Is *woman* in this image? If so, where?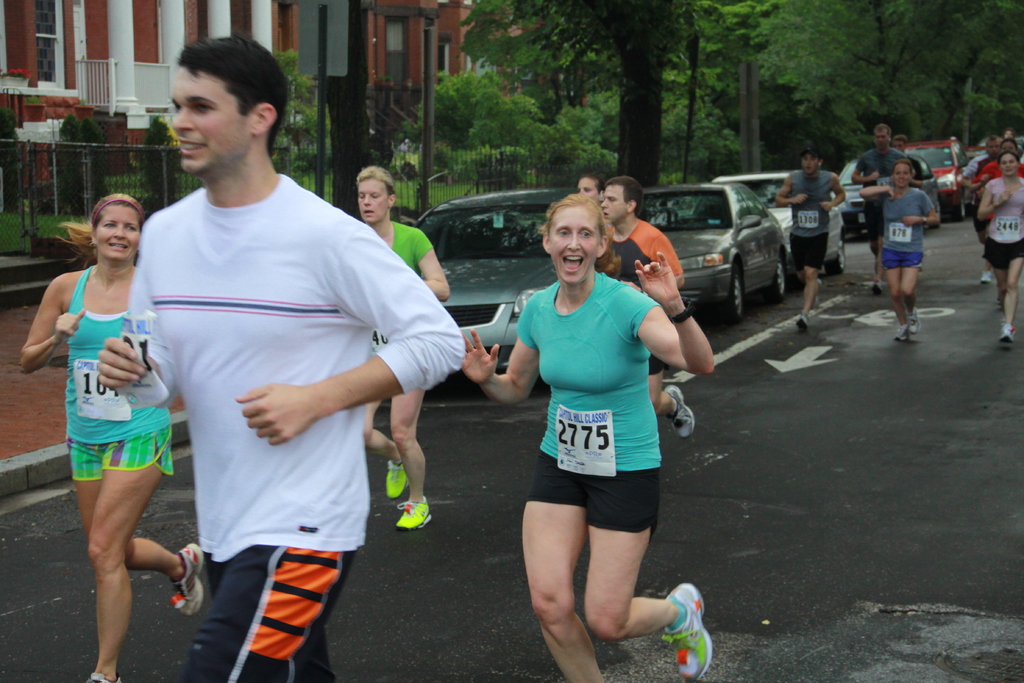
Yes, at rect(970, 153, 1023, 347).
